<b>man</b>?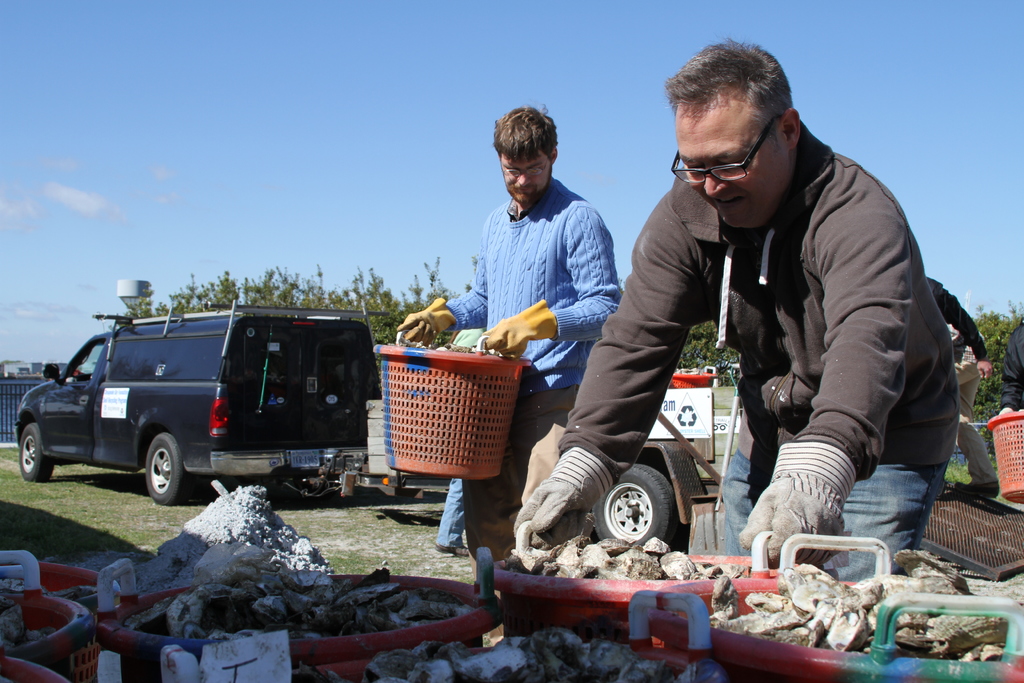
l=519, t=93, r=956, b=587
